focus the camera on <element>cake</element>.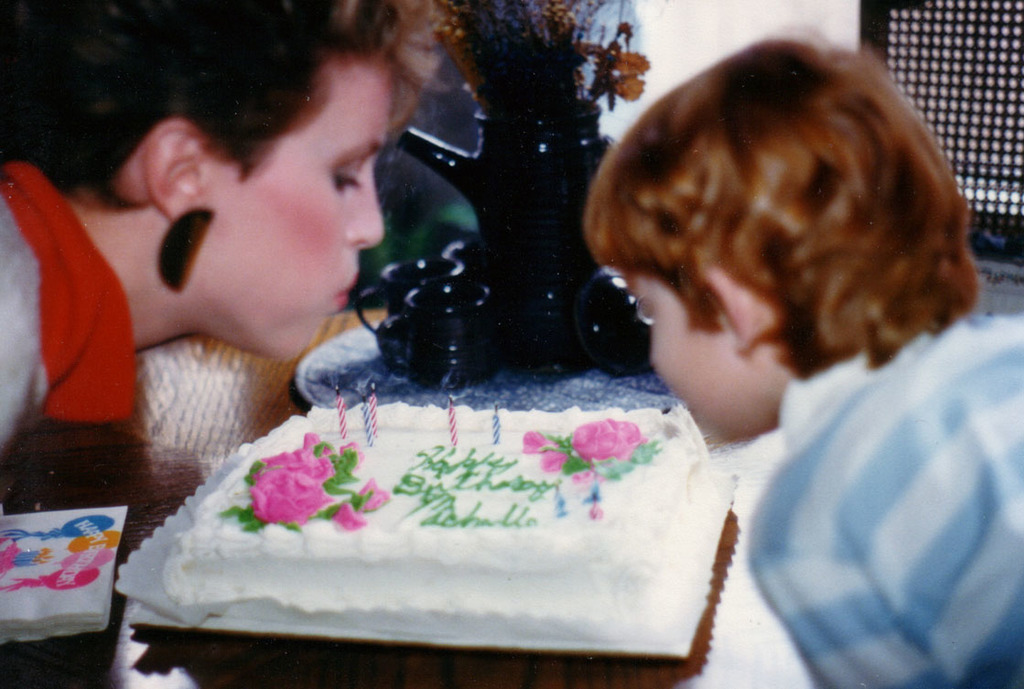
Focus region: crop(161, 404, 721, 655).
